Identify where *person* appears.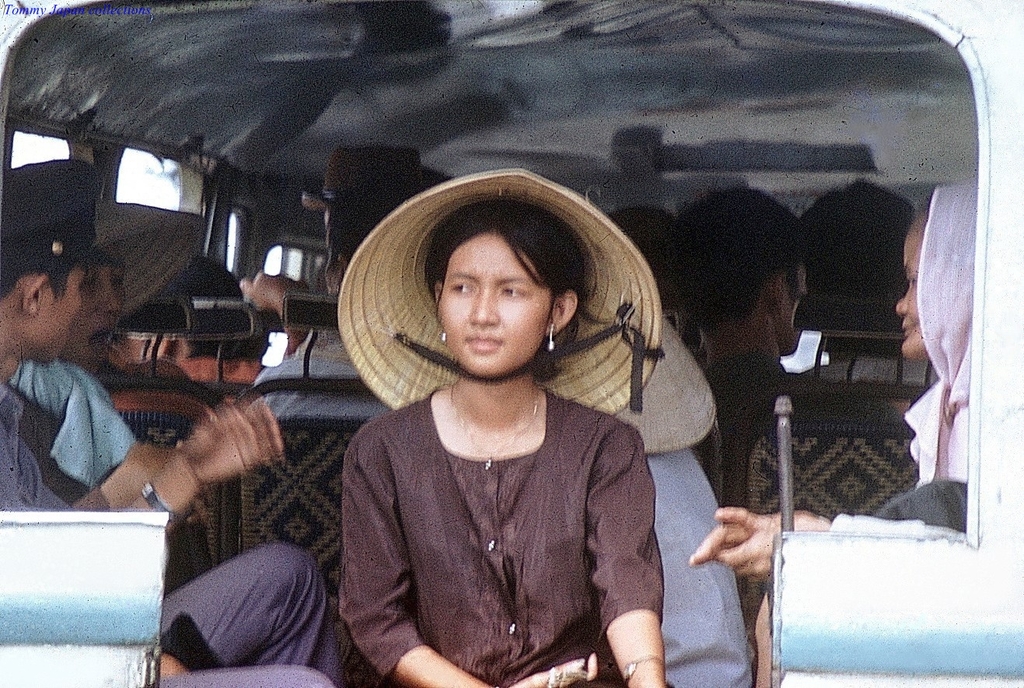
Appears at (left=14, top=197, right=171, bottom=481).
